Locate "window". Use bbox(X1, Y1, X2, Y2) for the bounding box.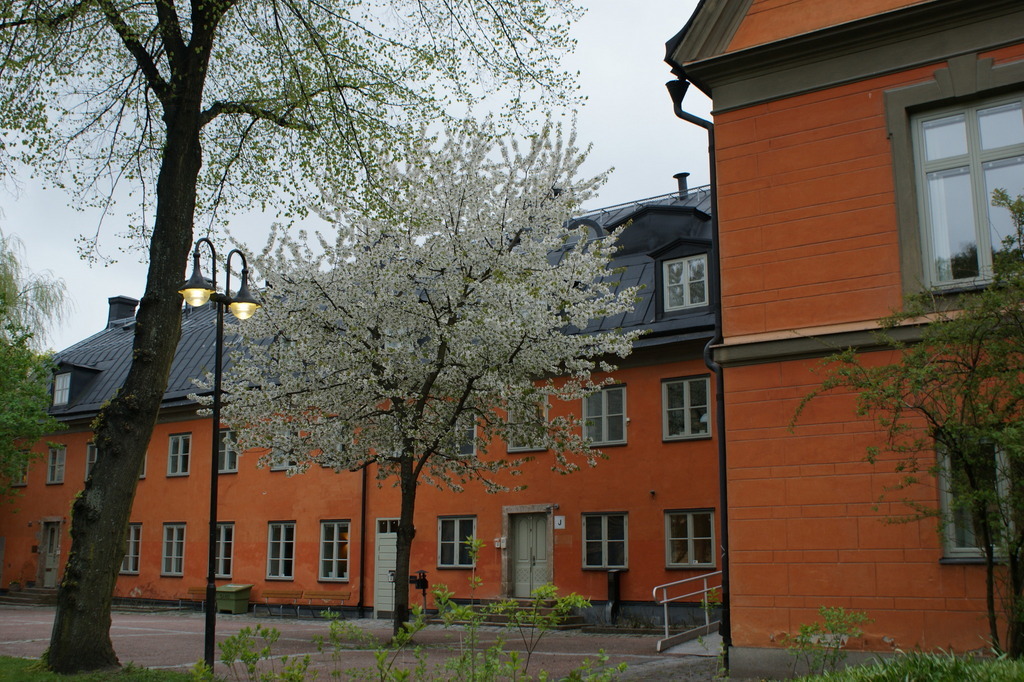
bbox(581, 380, 628, 447).
